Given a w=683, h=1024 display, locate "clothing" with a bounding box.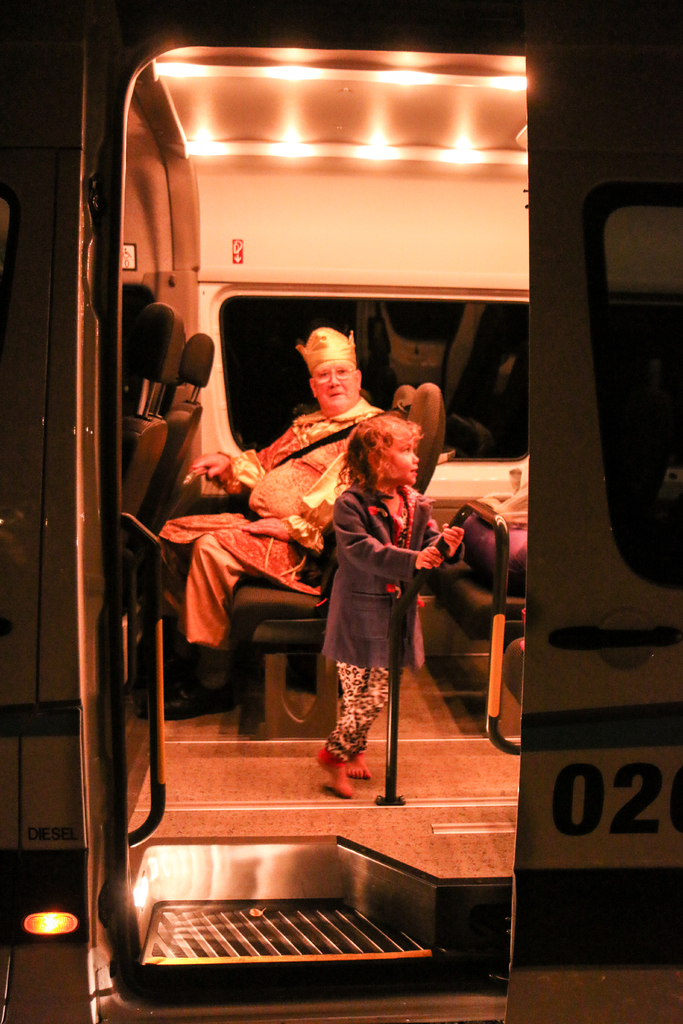
Located: bbox=(325, 486, 466, 756).
